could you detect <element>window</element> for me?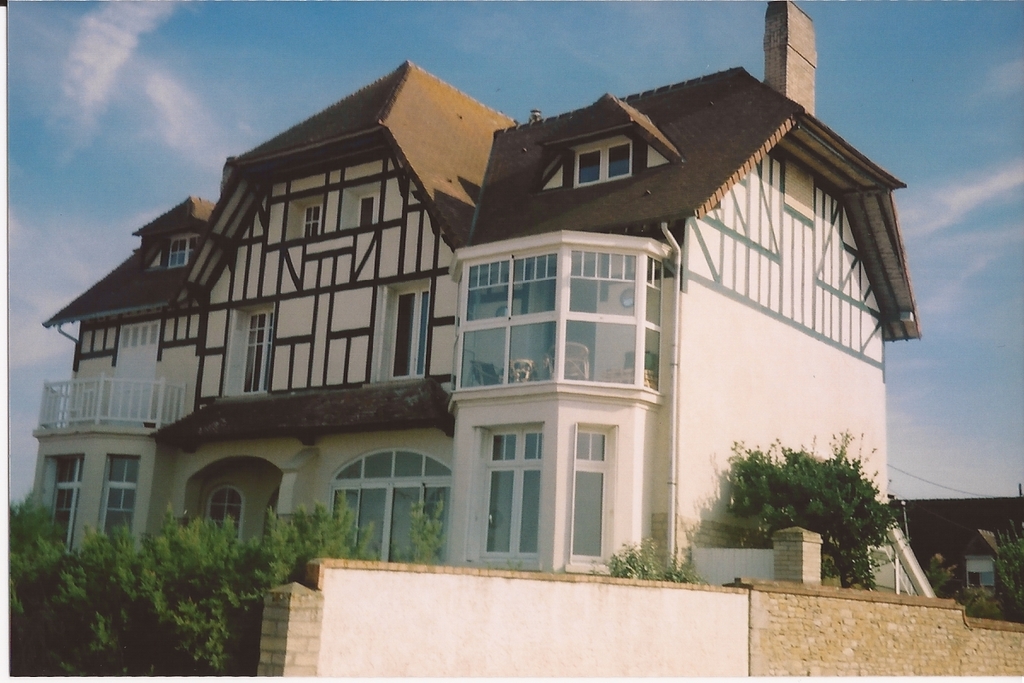
Detection result: [x1=567, y1=423, x2=619, y2=576].
